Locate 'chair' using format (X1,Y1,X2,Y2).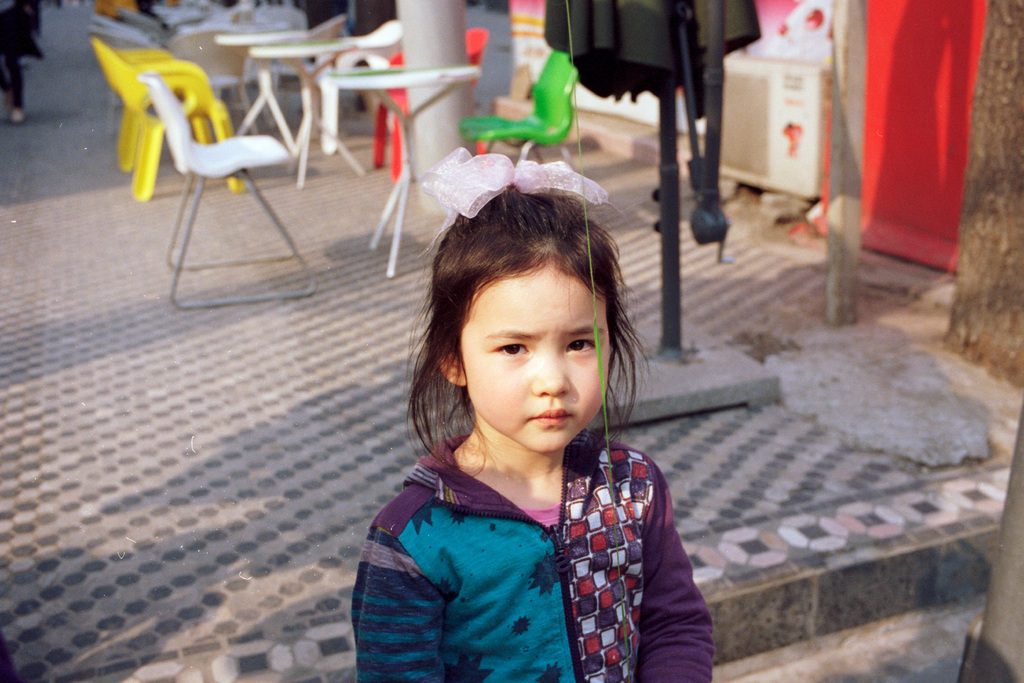
(323,22,401,152).
